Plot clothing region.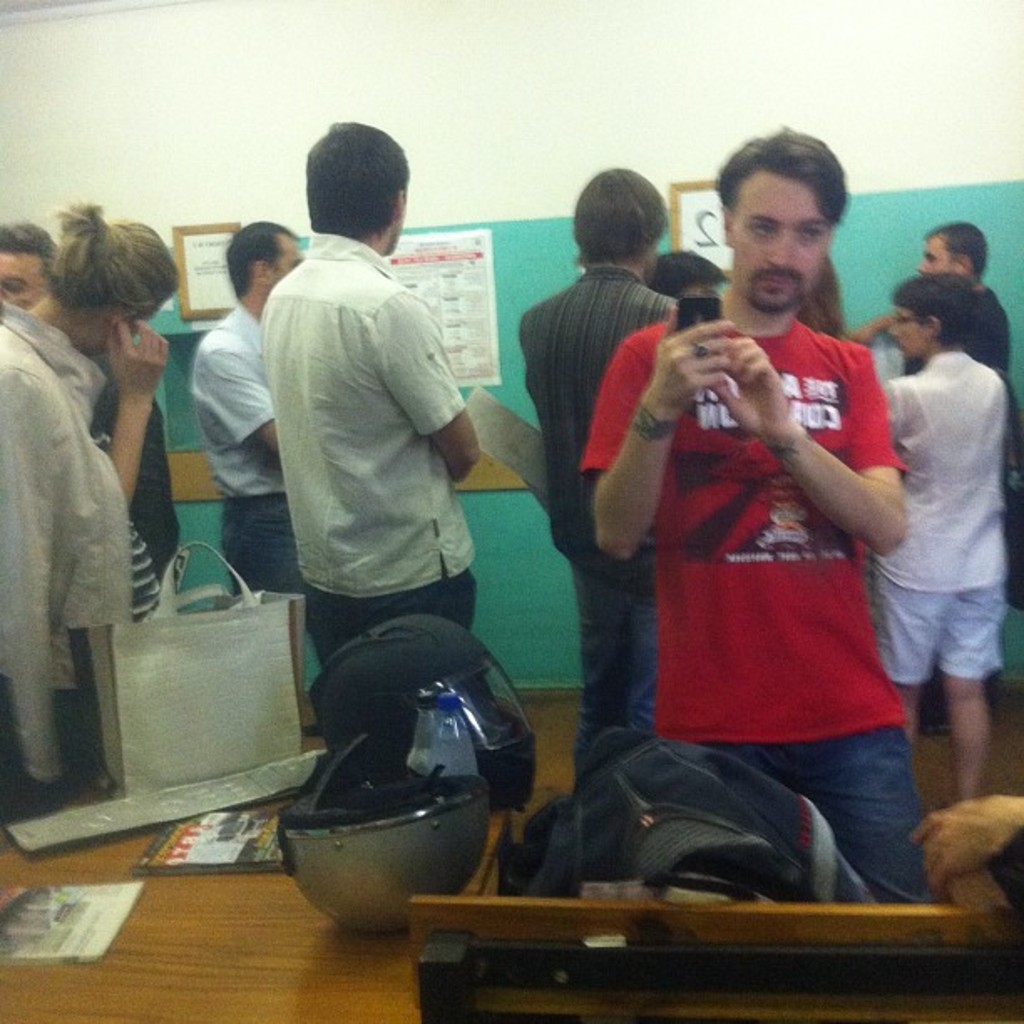
Plotted at bbox=[0, 279, 171, 843].
